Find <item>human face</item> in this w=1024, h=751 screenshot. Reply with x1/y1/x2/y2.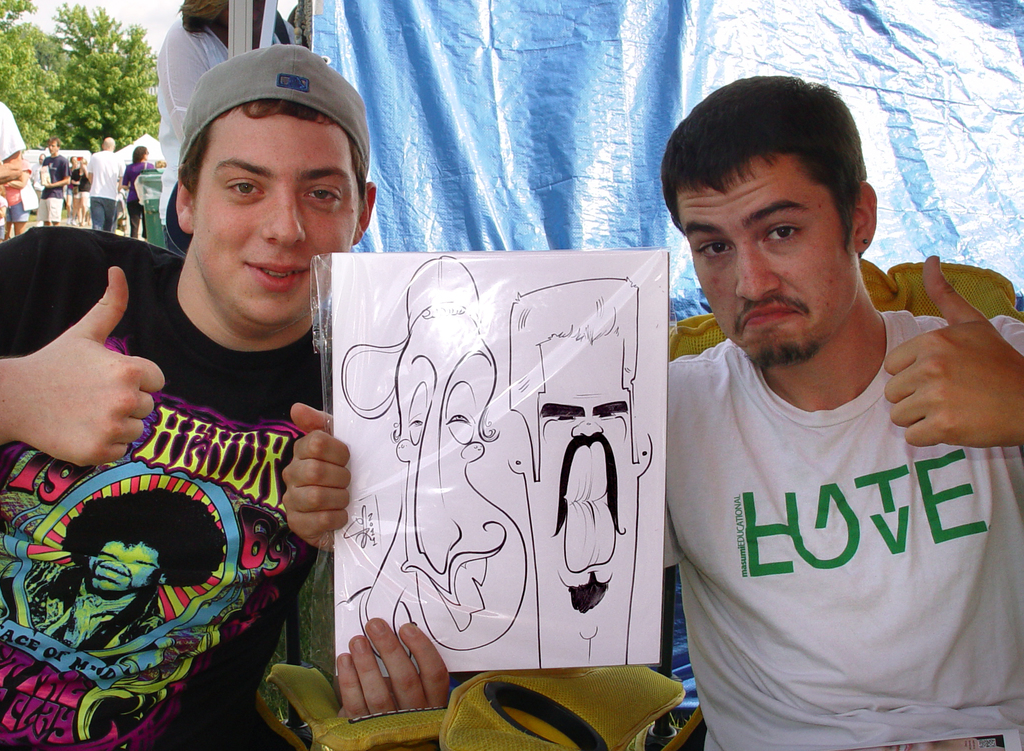
680/154/856/365.
